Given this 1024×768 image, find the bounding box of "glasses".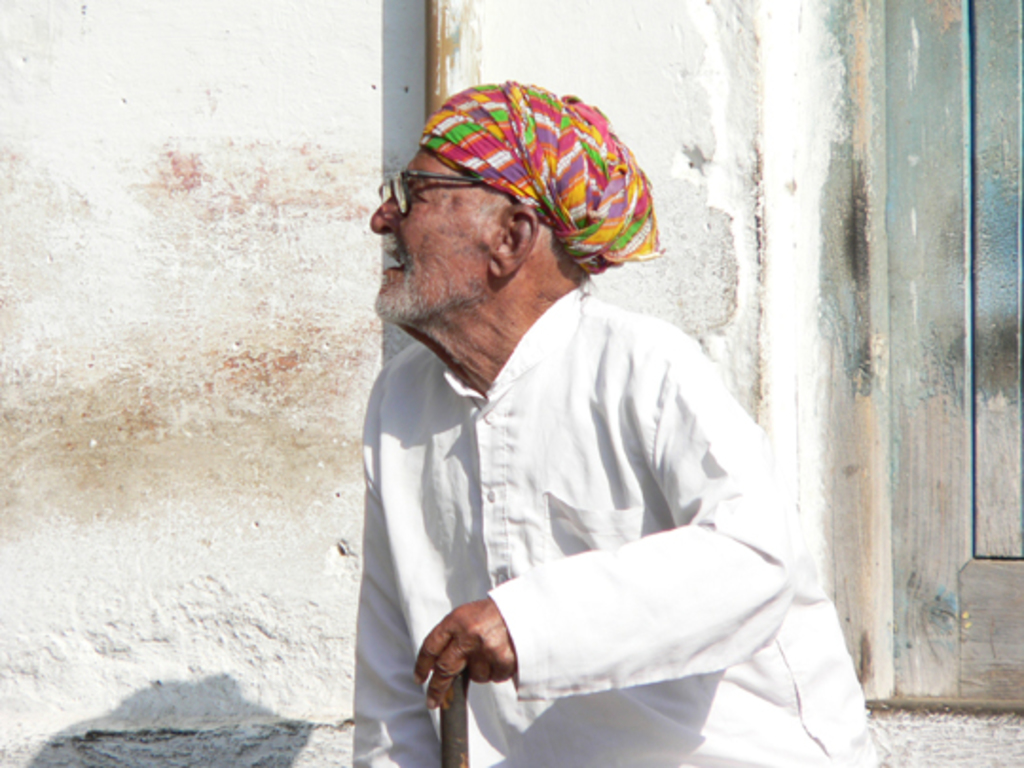
Rect(377, 173, 493, 212).
